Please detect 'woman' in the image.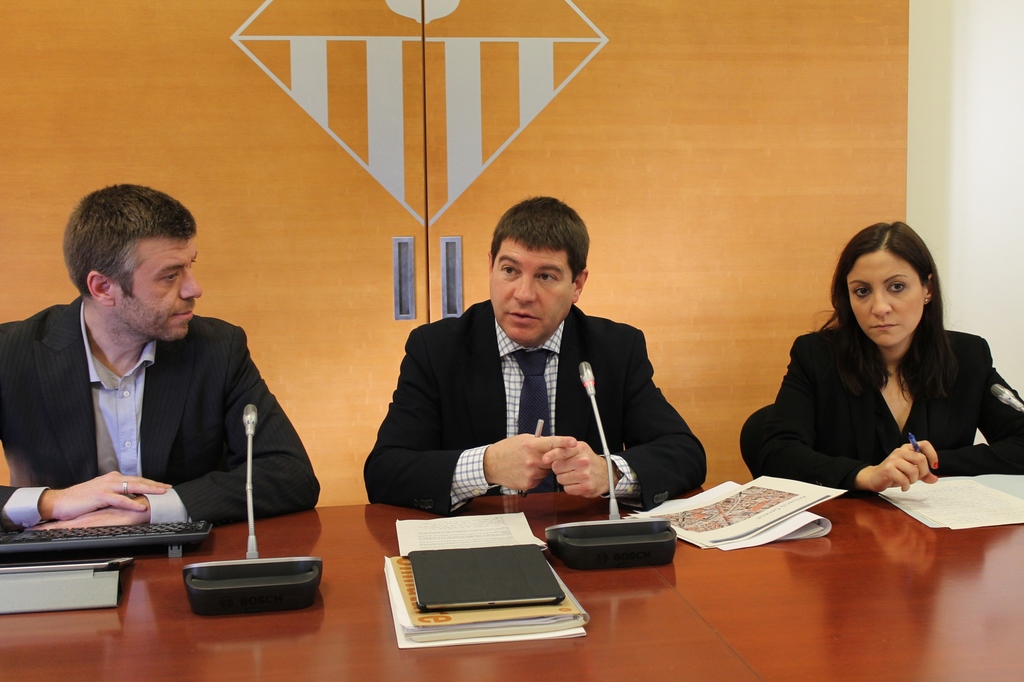
BBox(757, 220, 1002, 521).
